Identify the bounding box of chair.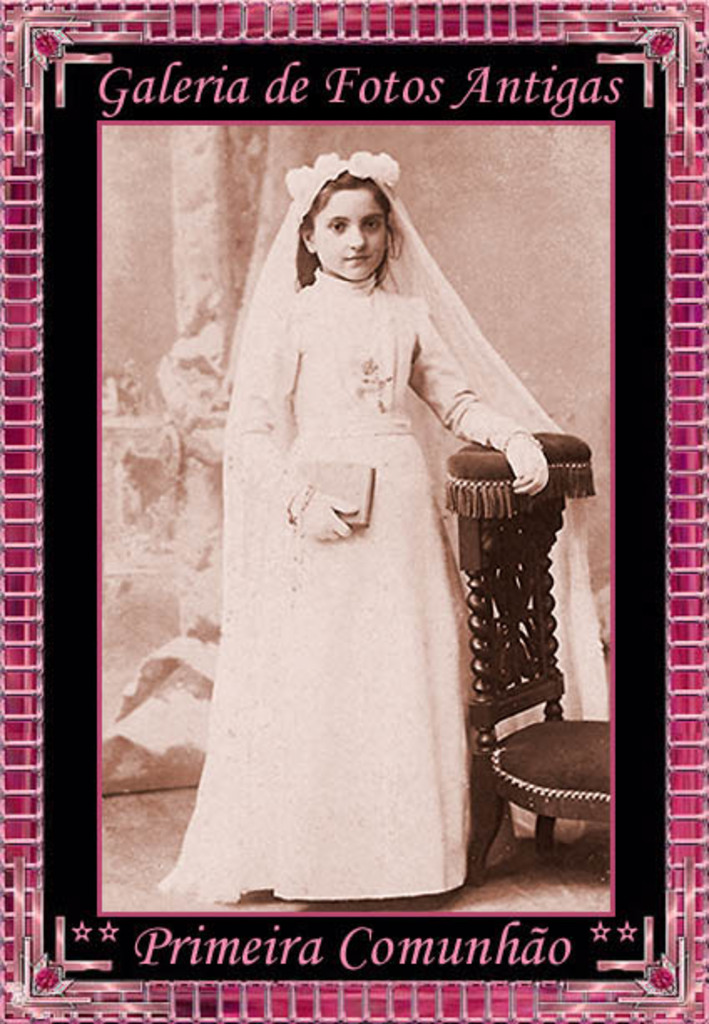
[446, 427, 614, 887].
